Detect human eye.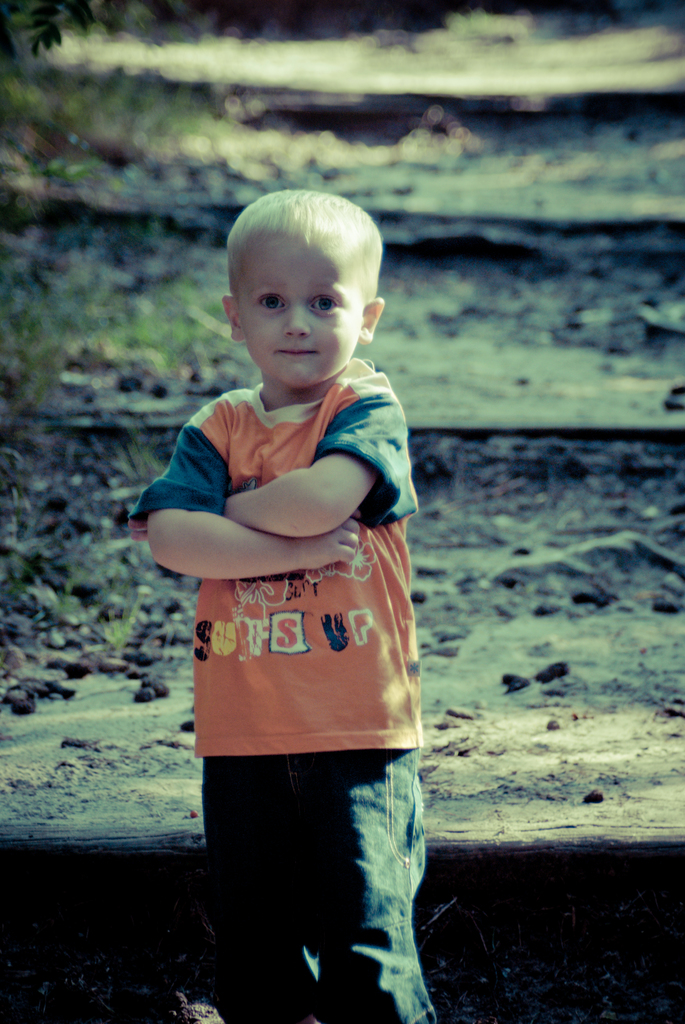
Detected at 253/287/286/312.
